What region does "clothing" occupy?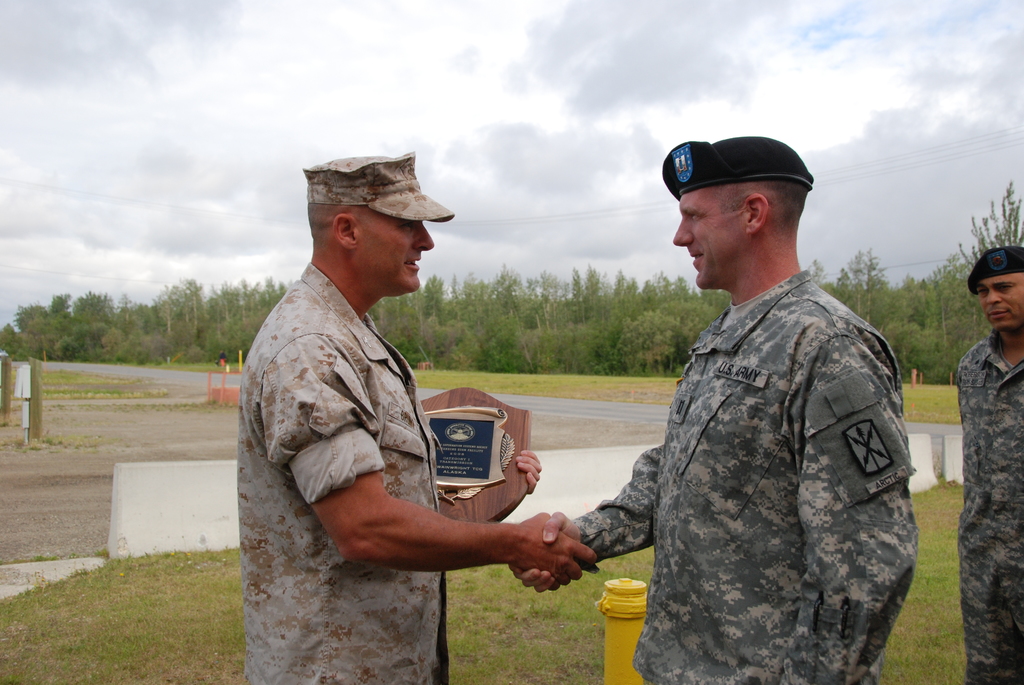
x1=659, y1=132, x2=812, y2=194.
